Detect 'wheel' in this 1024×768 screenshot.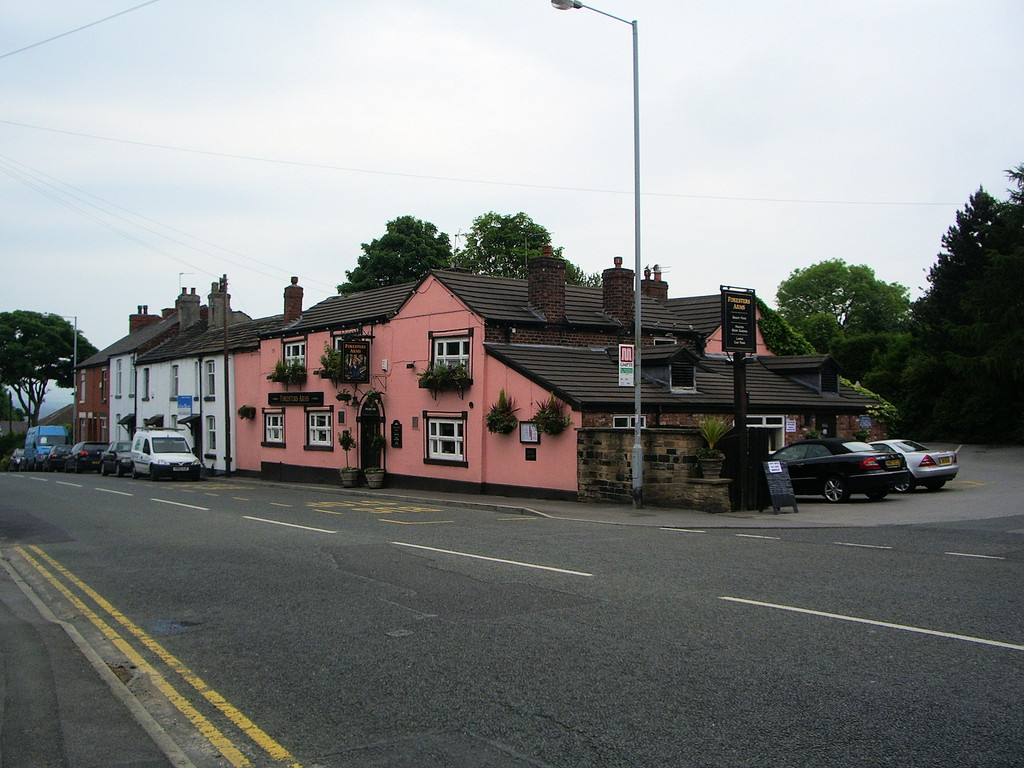
Detection: 818/475/850/504.
